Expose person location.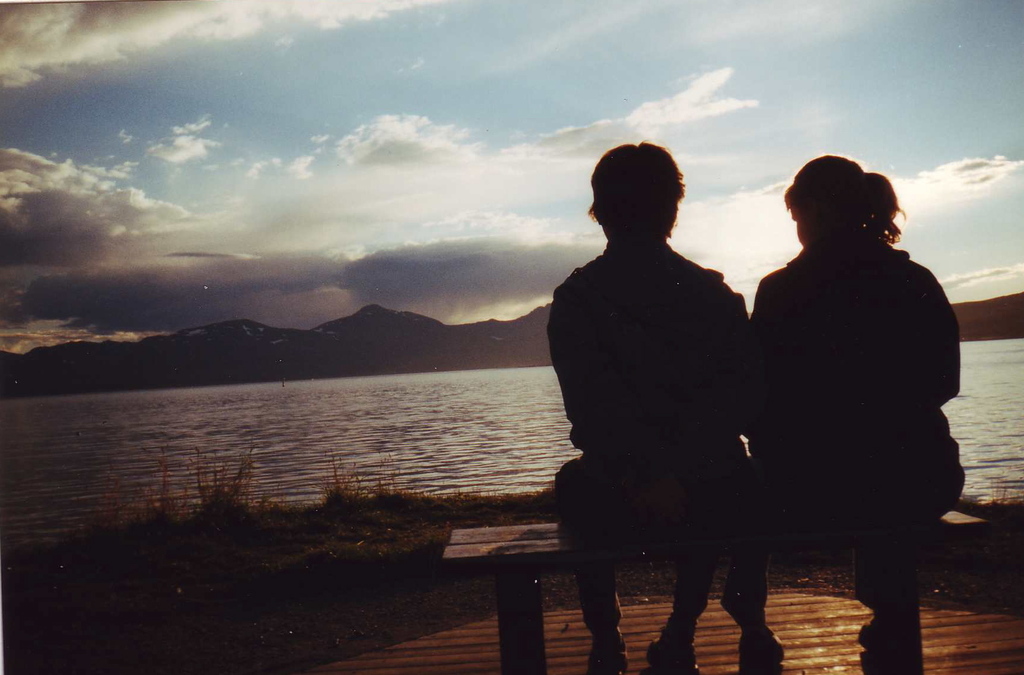
Exposed at locate(541, 139, 751, 674).
